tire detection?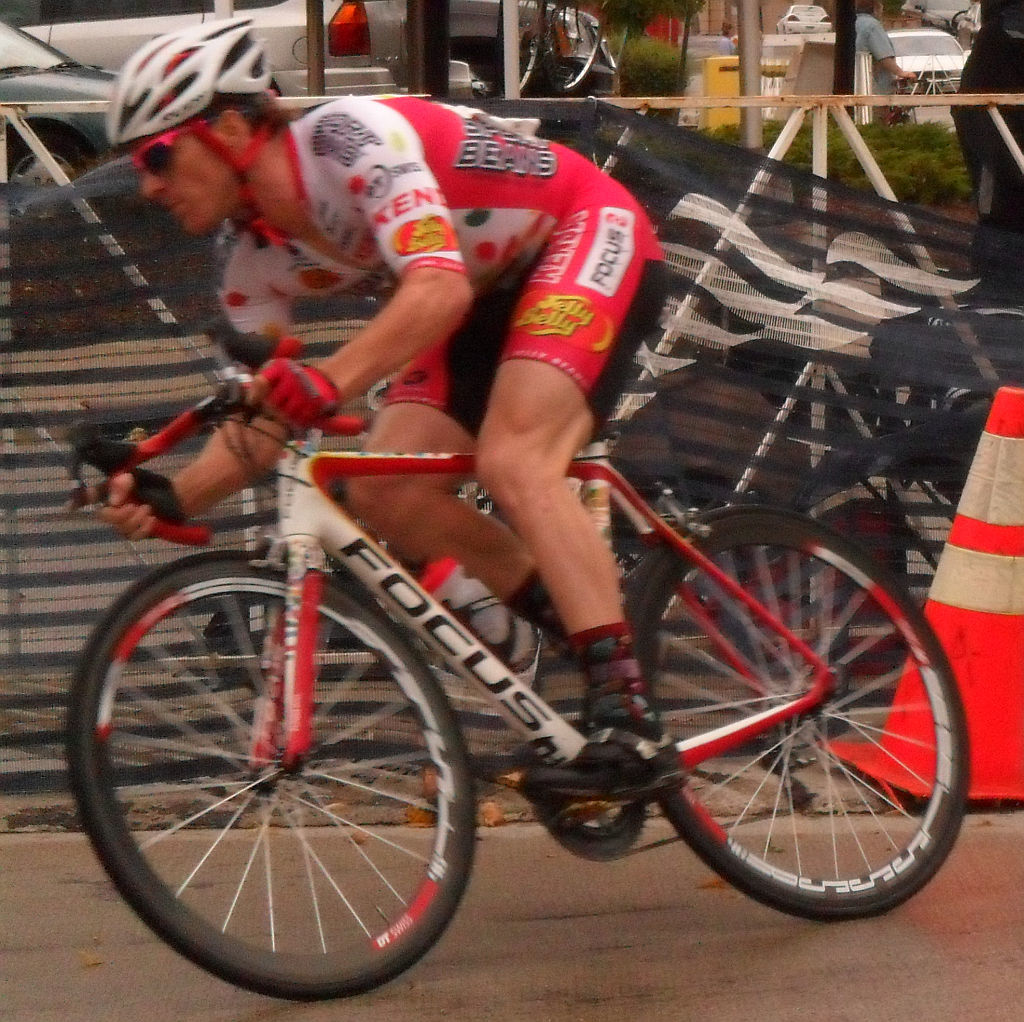
[585,473,978,956]
